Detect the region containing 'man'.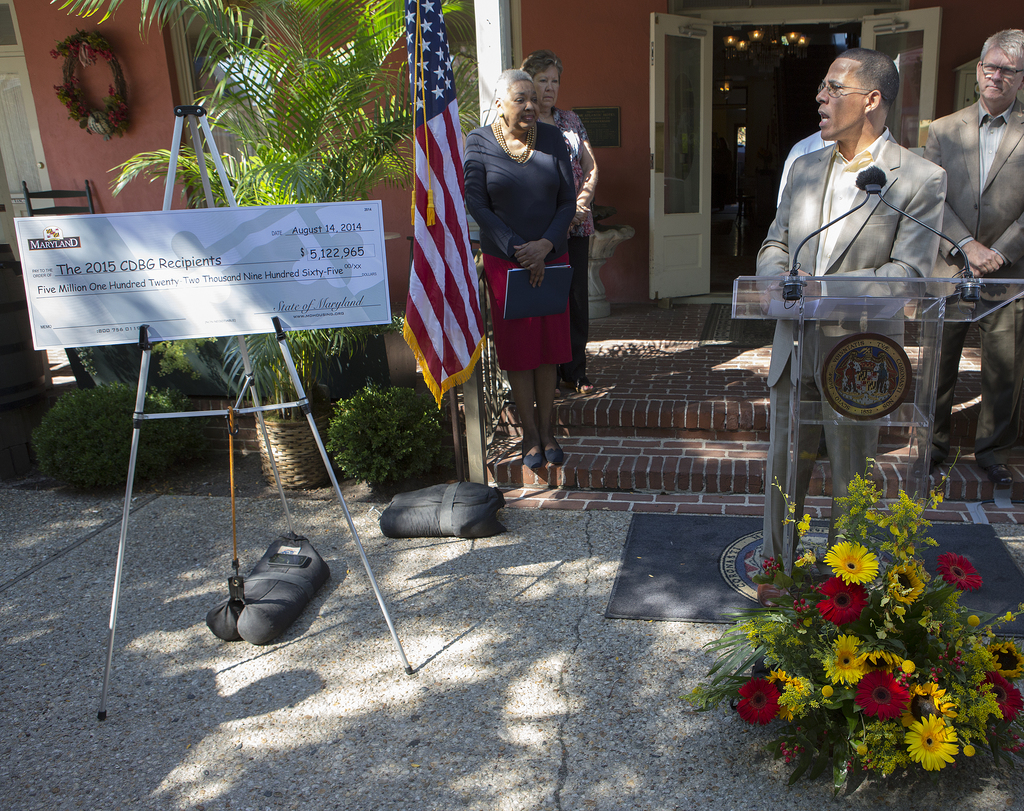
bbox=(911, 21, 1023, 498).
